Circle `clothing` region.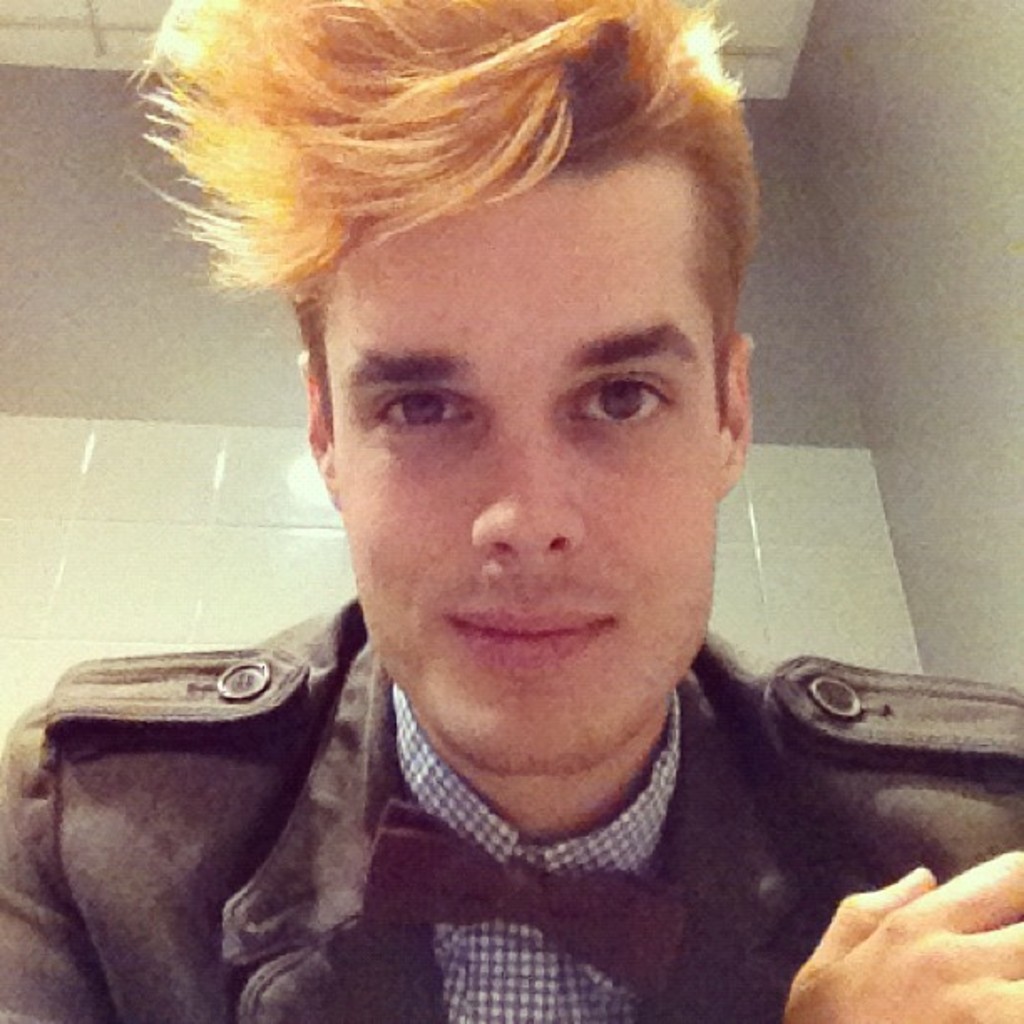
Region: select_region(0, 561, 1001, 1017).
